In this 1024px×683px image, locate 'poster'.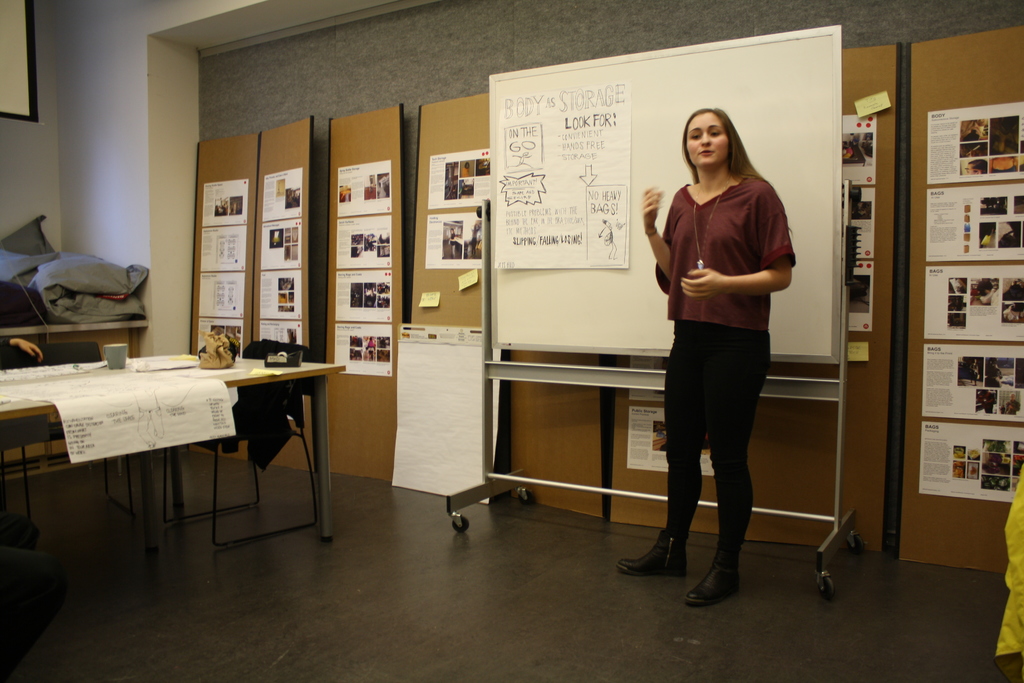
Bounding box: box(492, 63, 623, 267).
